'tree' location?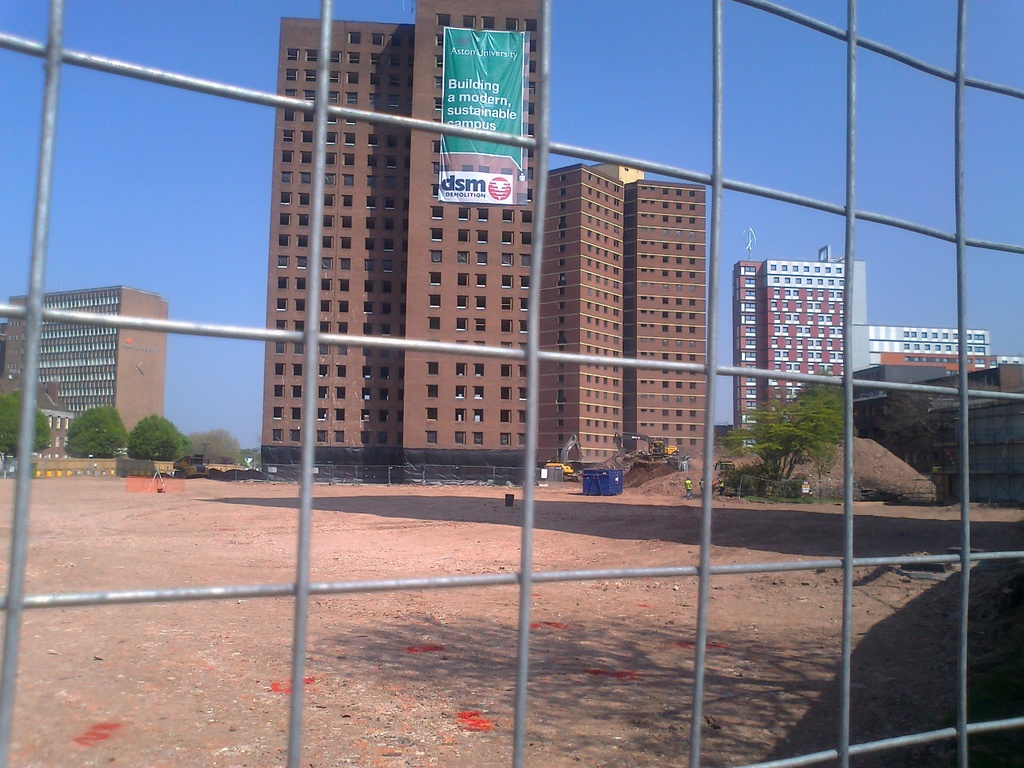
rect(67, 406, 125, 457)
